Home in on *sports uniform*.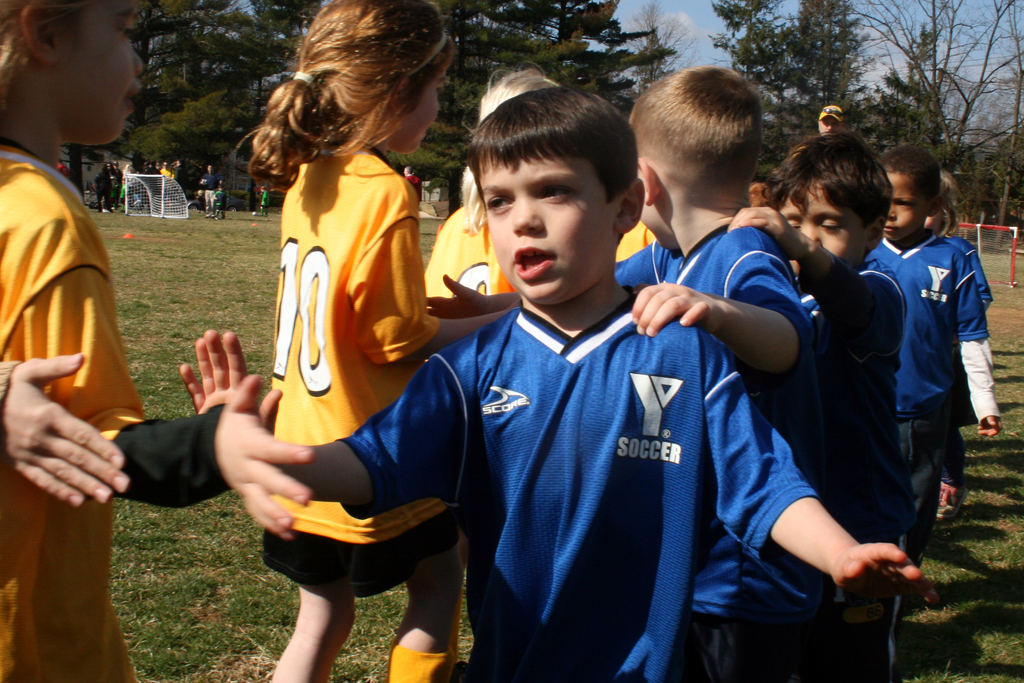
Homed in at 266/145/461/682.
